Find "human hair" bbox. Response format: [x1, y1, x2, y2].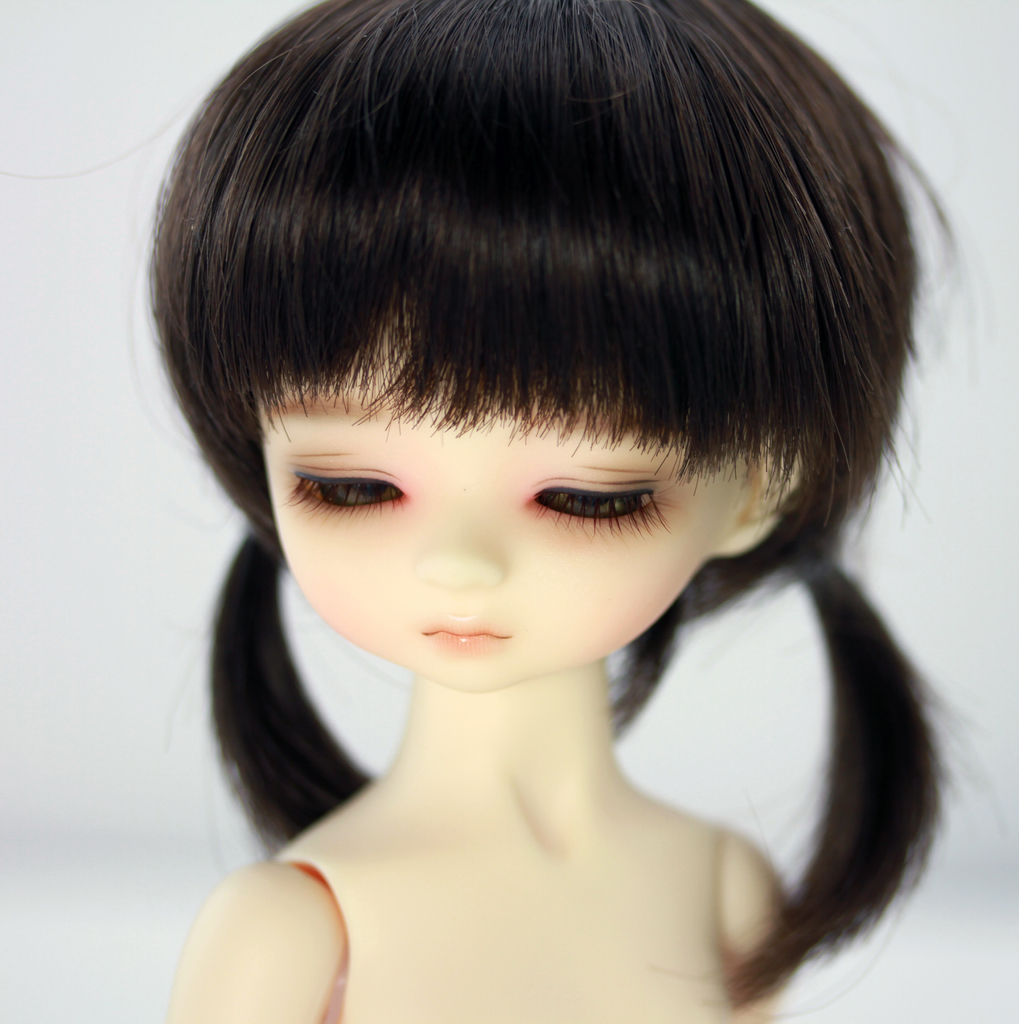
[121, 0, 968, 995].
